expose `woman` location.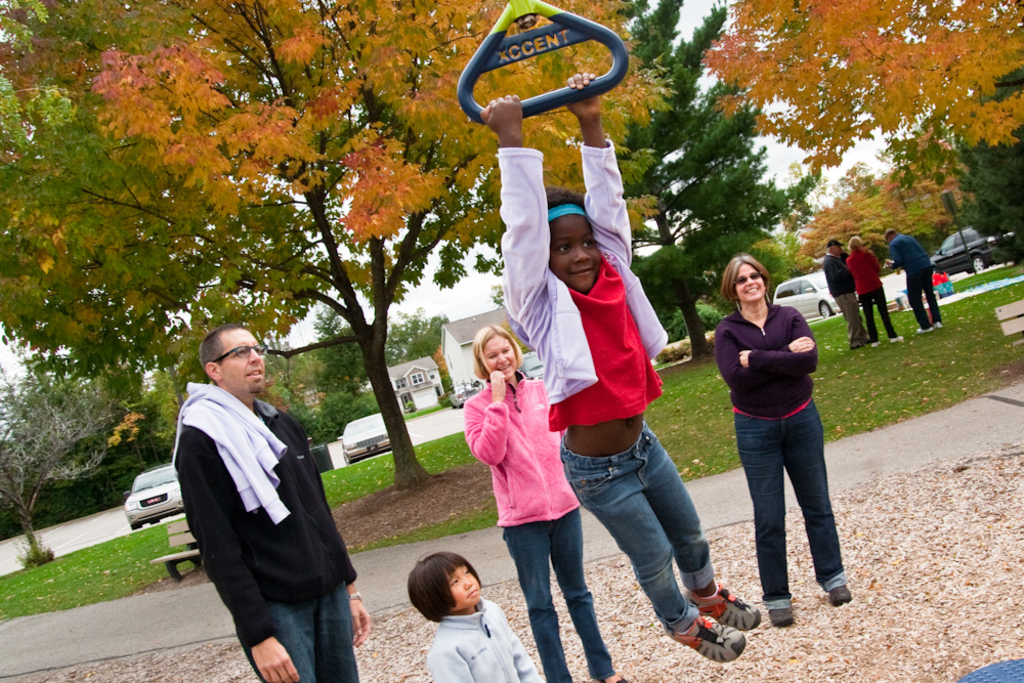
Exposed at 462:322:626:682.
